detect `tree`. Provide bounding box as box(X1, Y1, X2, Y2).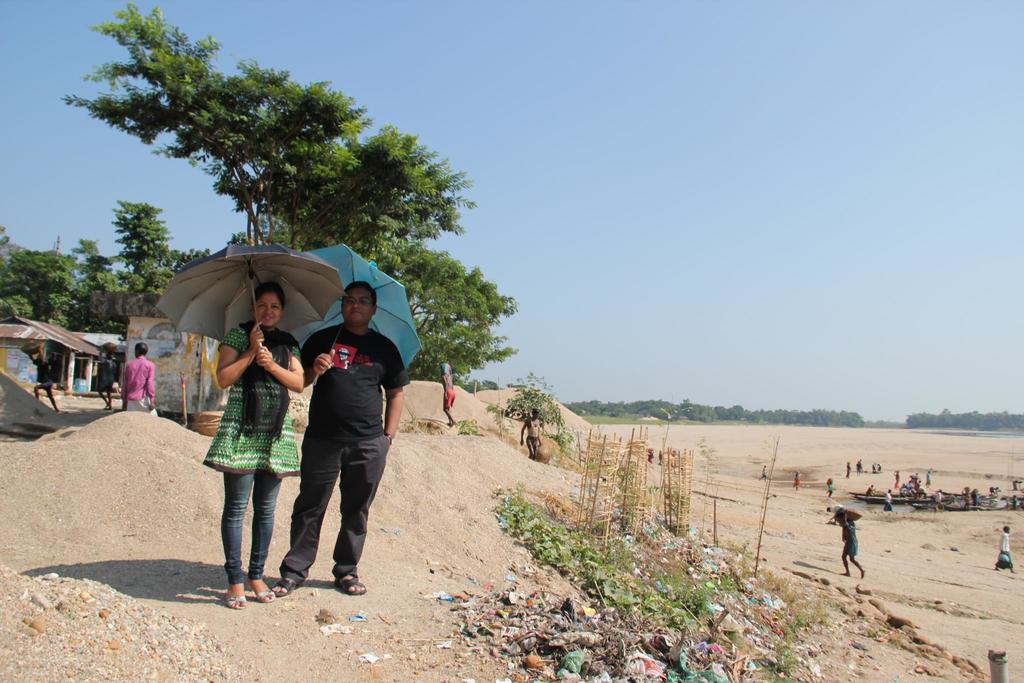
box(370, 236, 520, 387).
